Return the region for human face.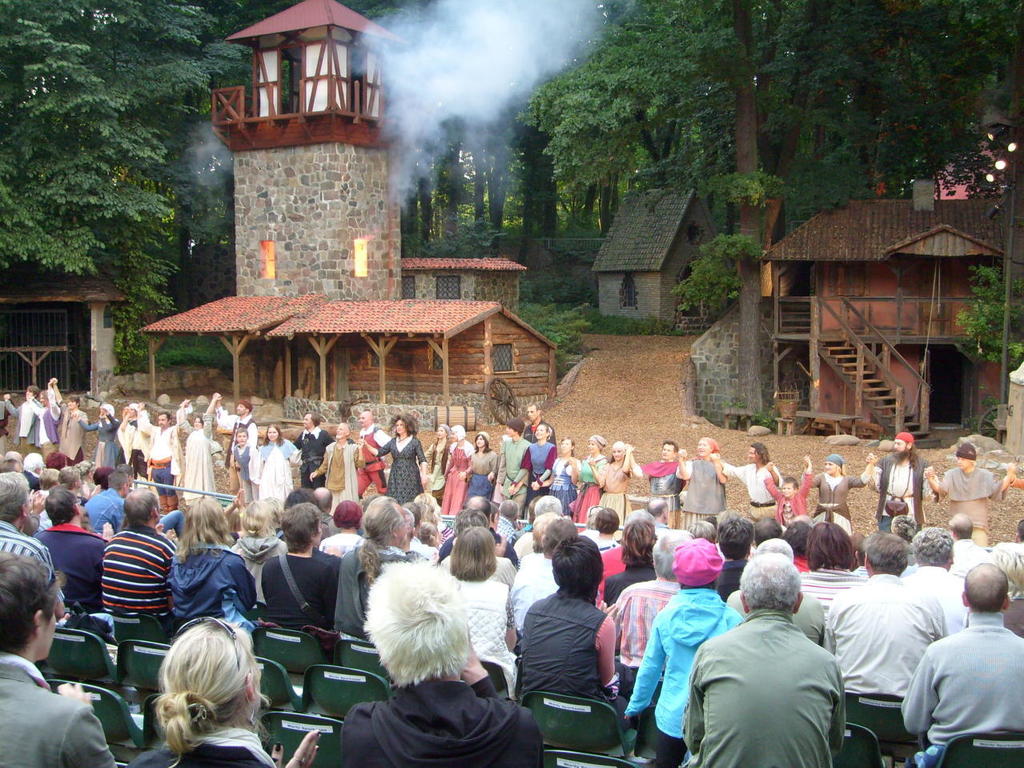
(825, 463, 837, 473).
